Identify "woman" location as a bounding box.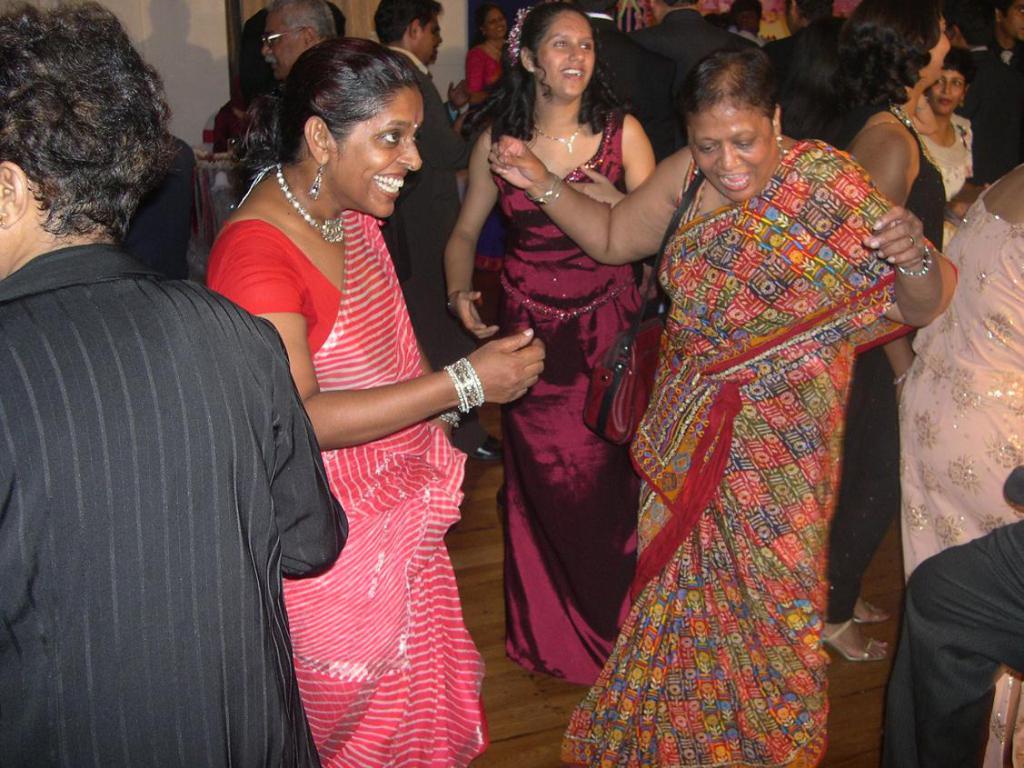
pyautogui.locateOnScreen(918, 52, 976, 199).
